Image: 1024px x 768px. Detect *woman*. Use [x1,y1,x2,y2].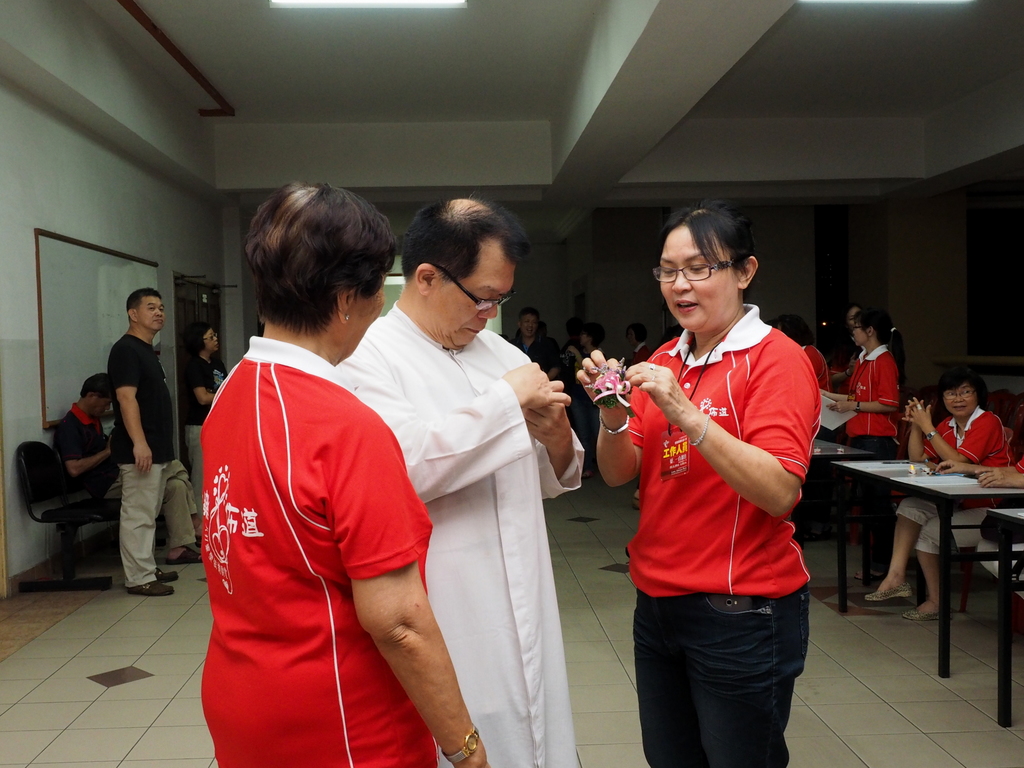
[572,200,825,767].
